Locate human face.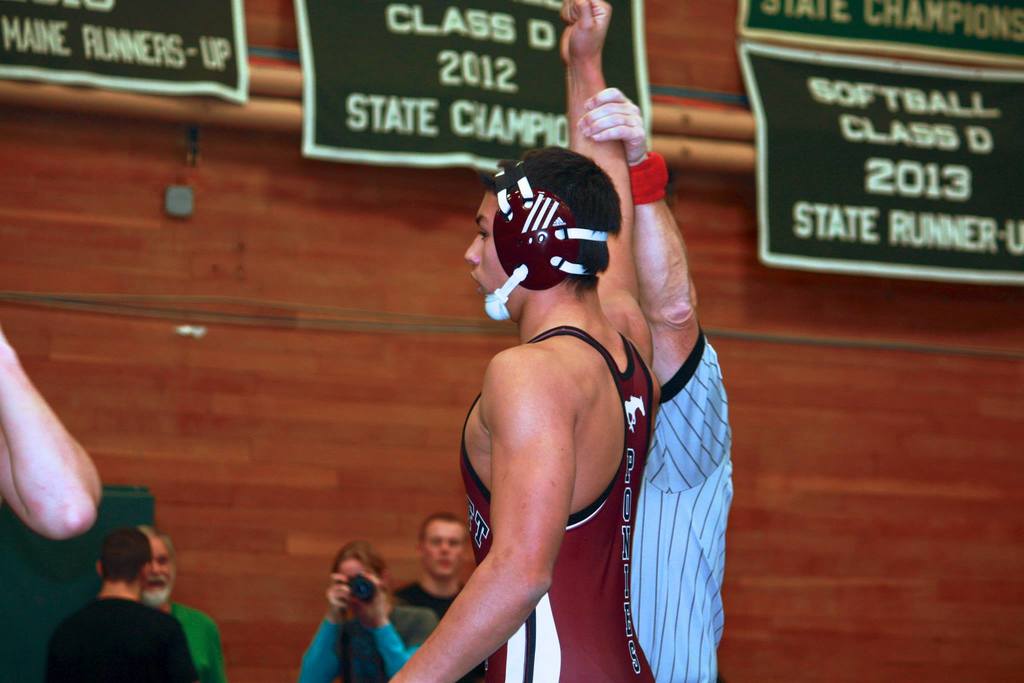
Bounding box: x1=463, y1=189, x2=525, y2=315.
